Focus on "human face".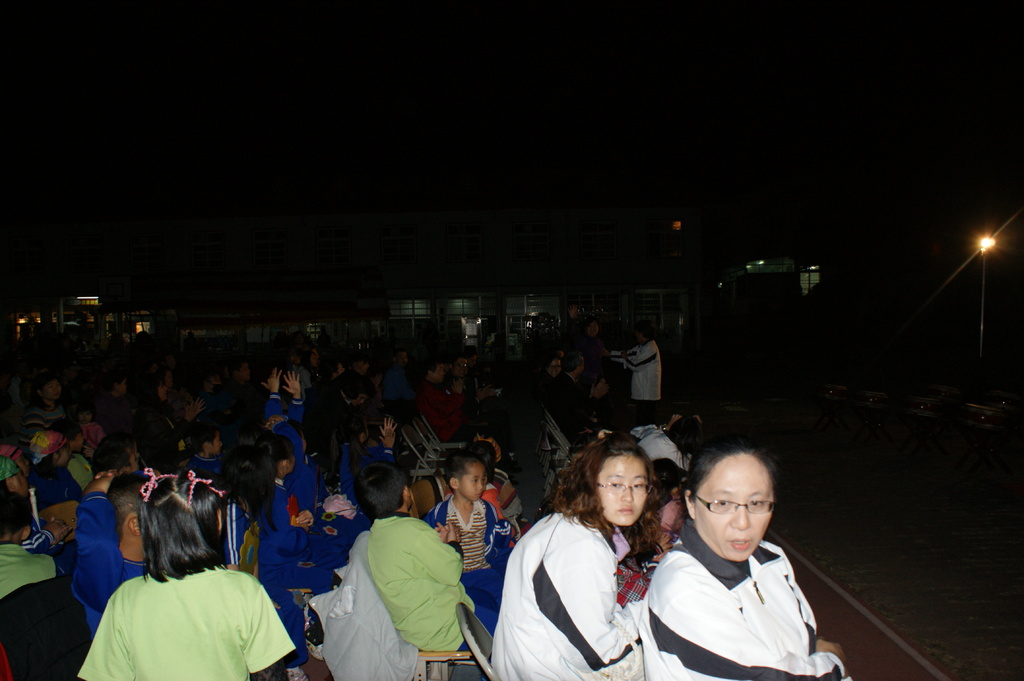
Focused at 551, 358, 563, 376.
